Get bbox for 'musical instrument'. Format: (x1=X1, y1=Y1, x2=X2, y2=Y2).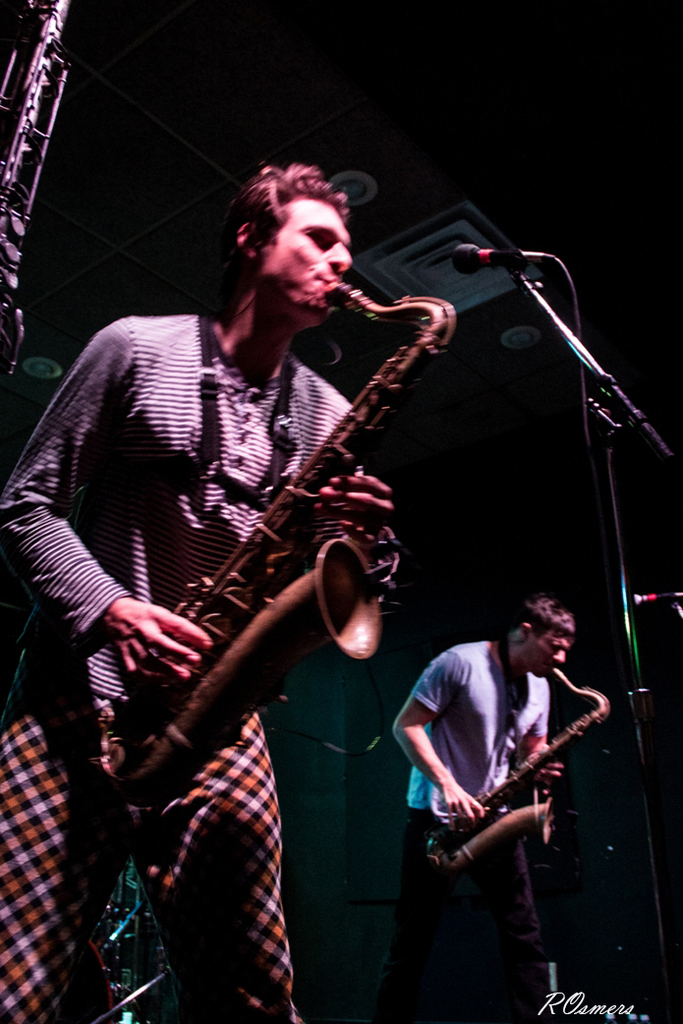
(x1=458, y1=710, x2=611, y2=871).
